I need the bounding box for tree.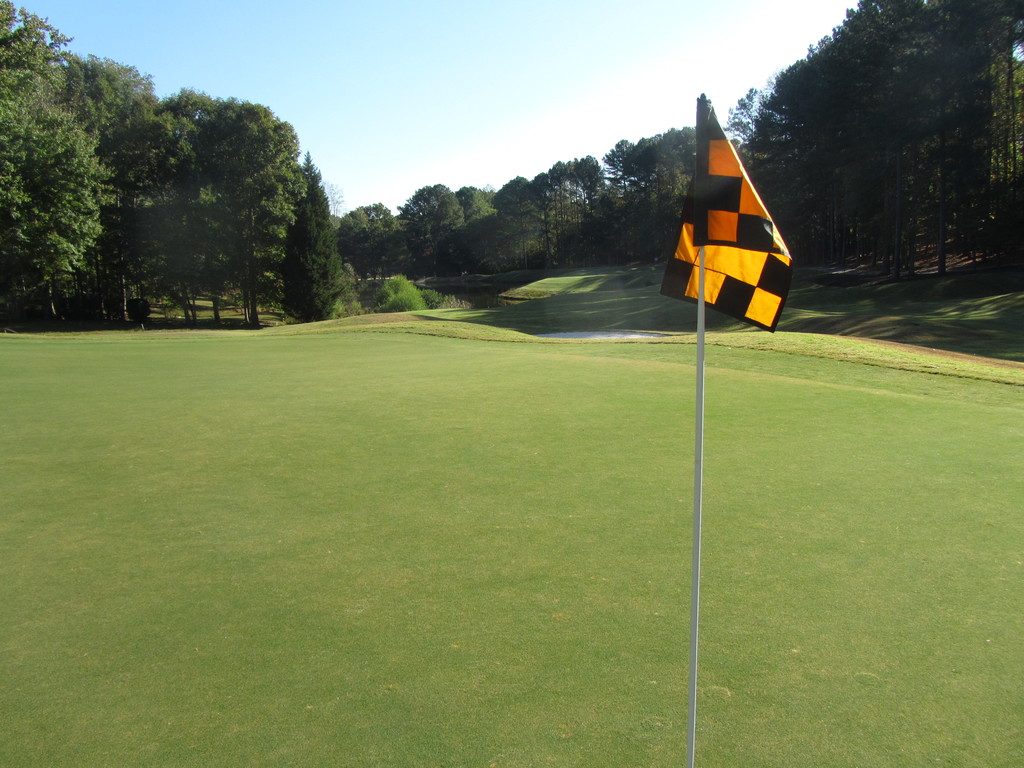
Here it is: x1=720 y1=77 x2=822 y2=274.
